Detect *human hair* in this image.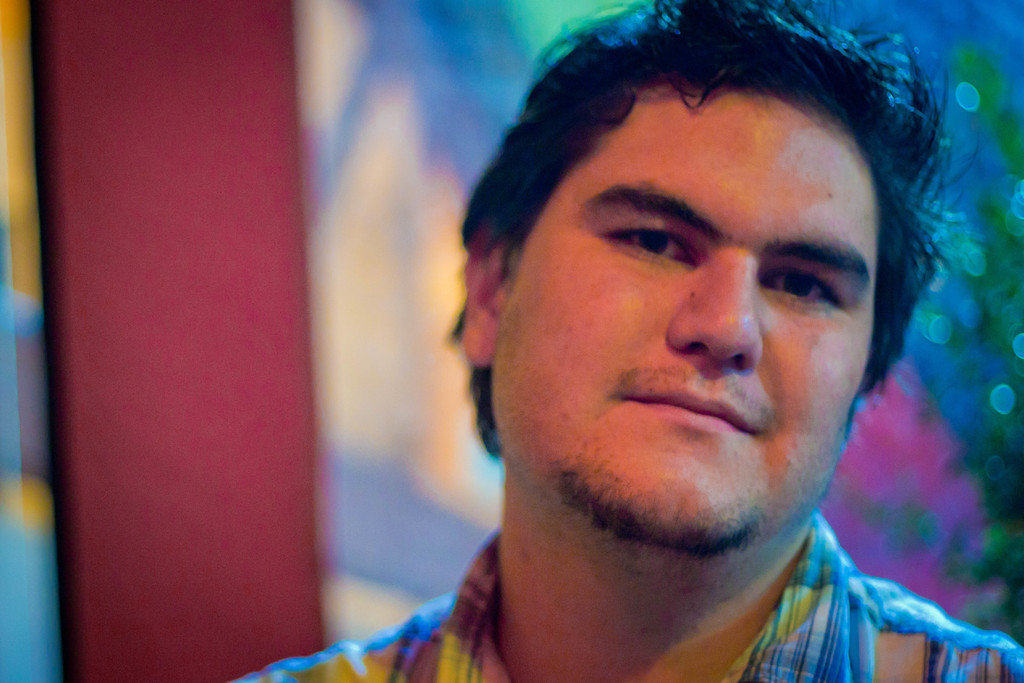
Detection: BBox(435, 0, 945, 555).
